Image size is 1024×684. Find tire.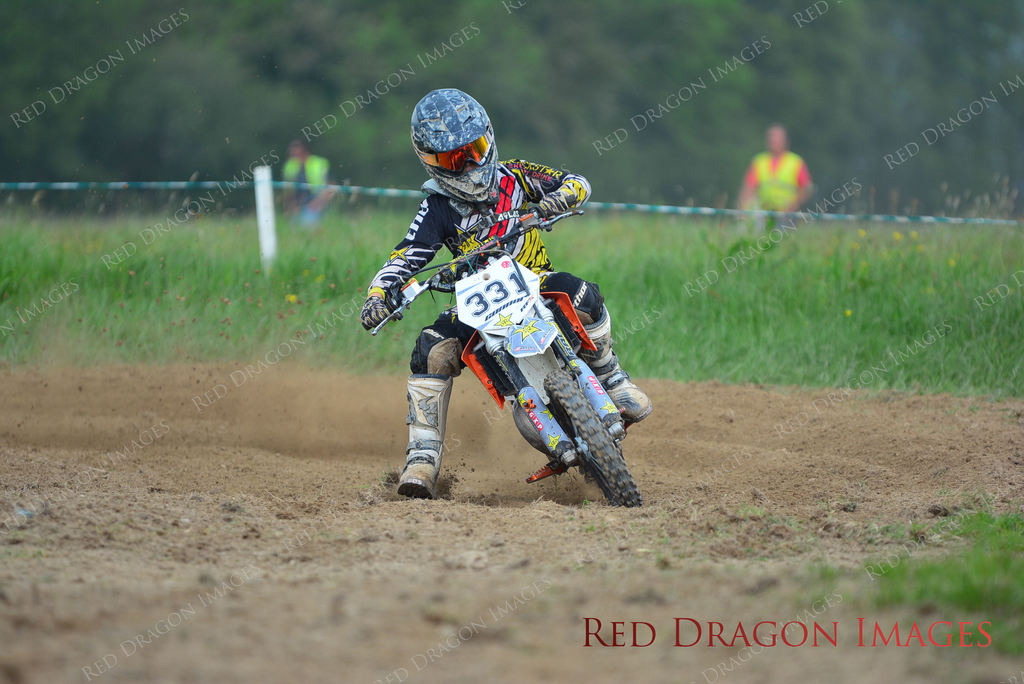
{"x1": 525, "y1": 351, "x2": 637, "y2": 508}.
